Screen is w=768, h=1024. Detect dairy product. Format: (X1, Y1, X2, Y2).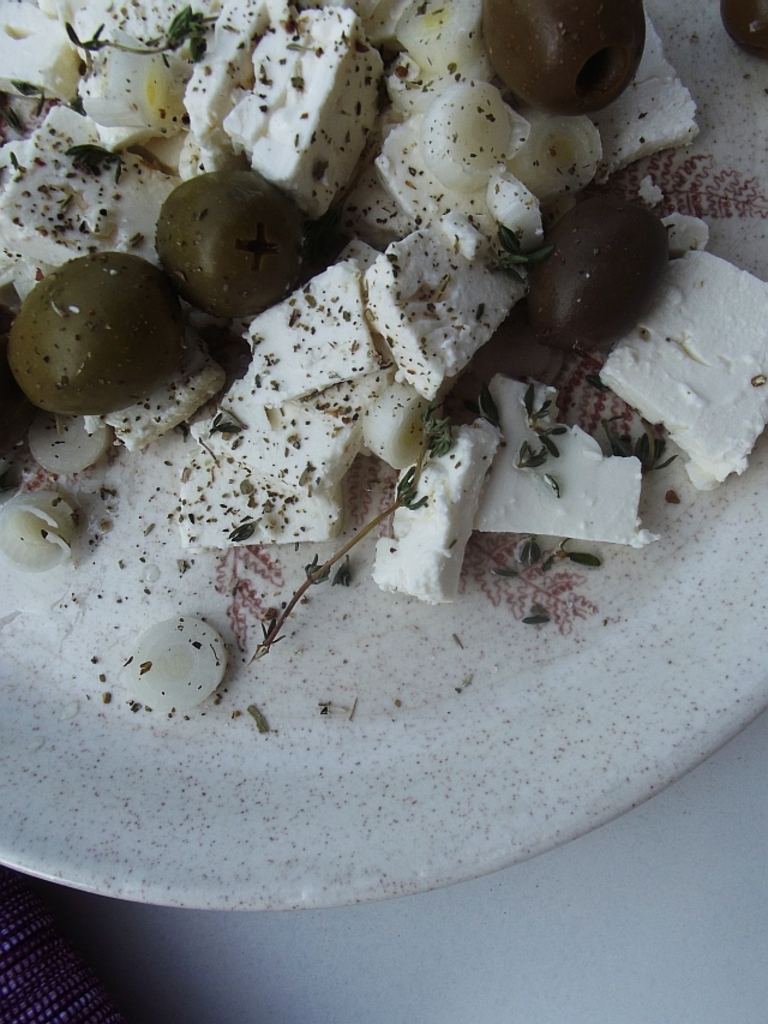
(169, 13, 269, 169).
